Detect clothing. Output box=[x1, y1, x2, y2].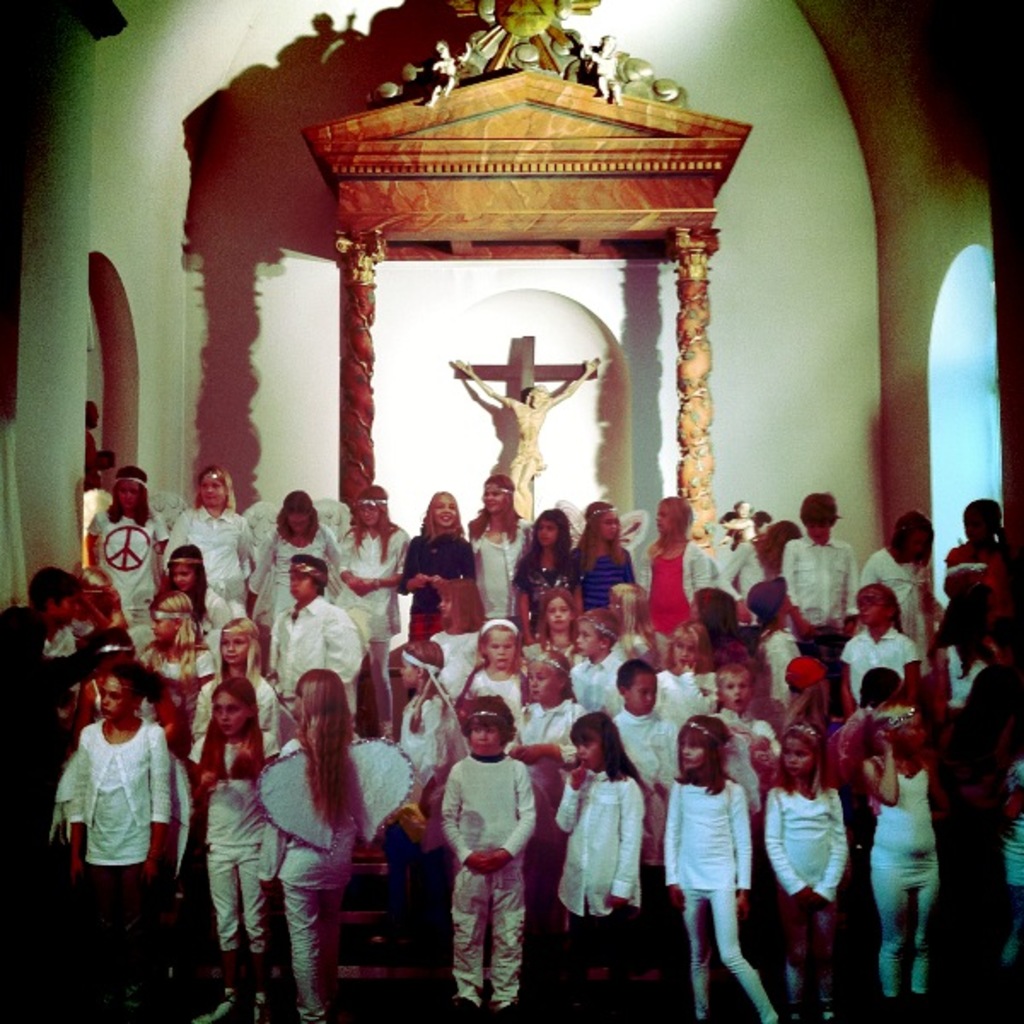
box=[662, 775, 790, 1019].
